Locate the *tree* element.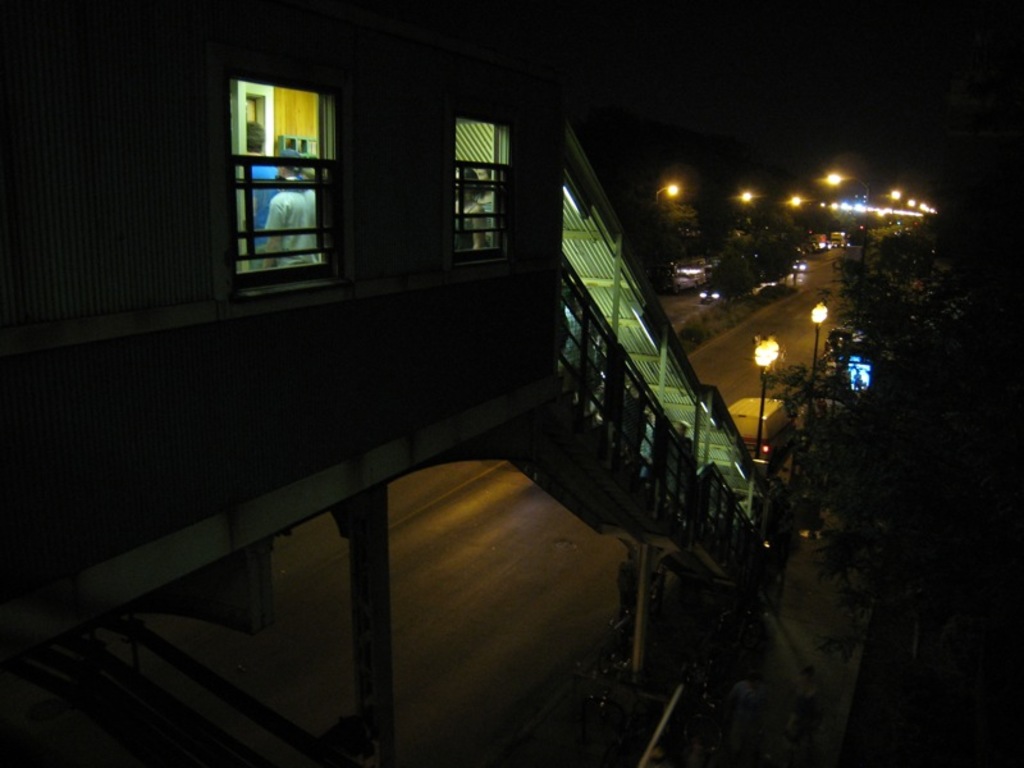
Element bbox: detection(731, 234, 800, 293).
